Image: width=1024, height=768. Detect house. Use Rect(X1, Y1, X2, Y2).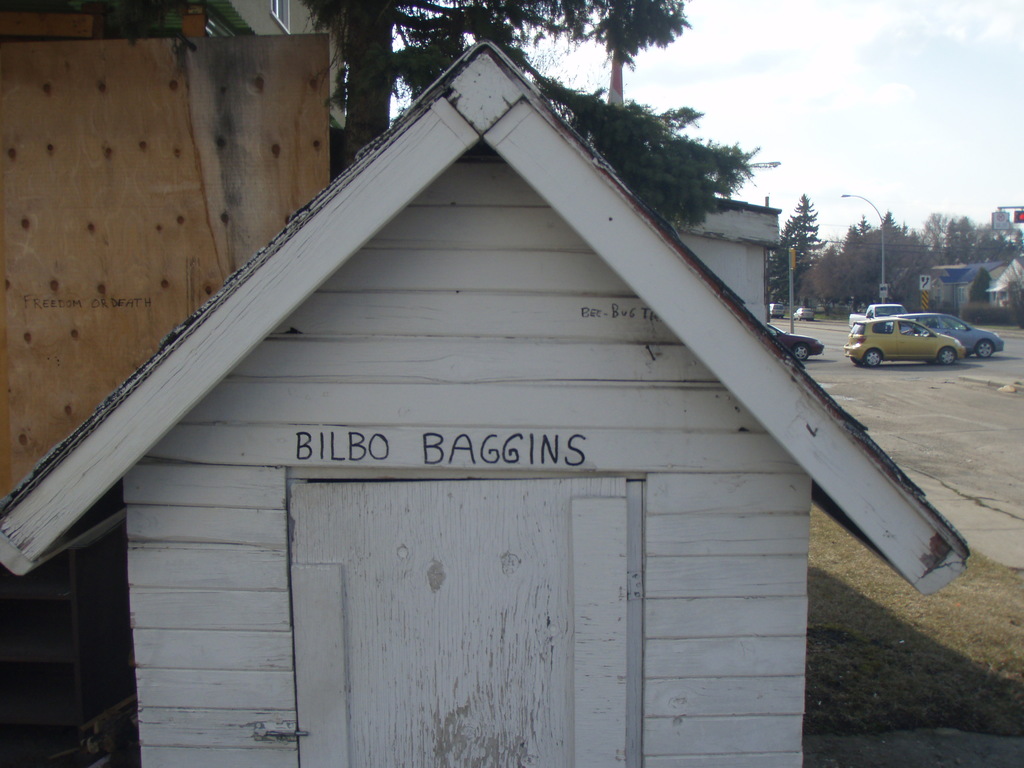
Rect(0, 38, 970, 767).
